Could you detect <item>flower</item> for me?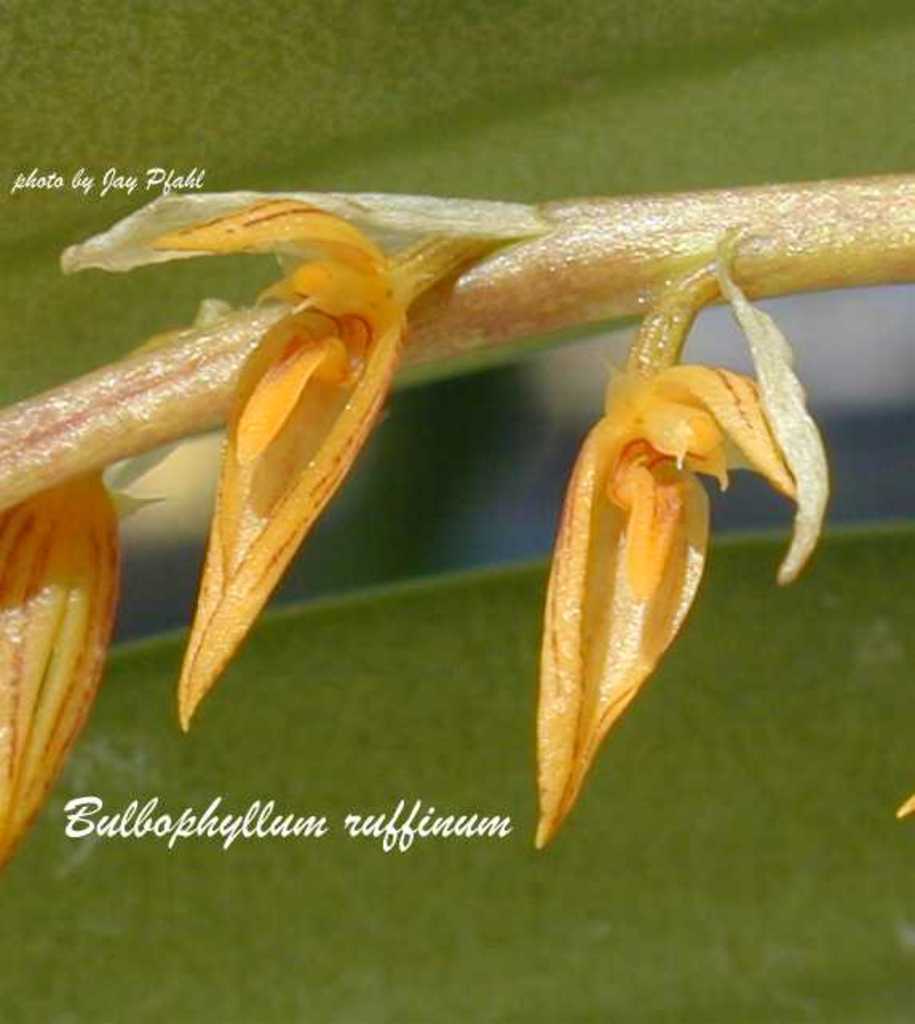
Detection result: 77/189/549/716.
